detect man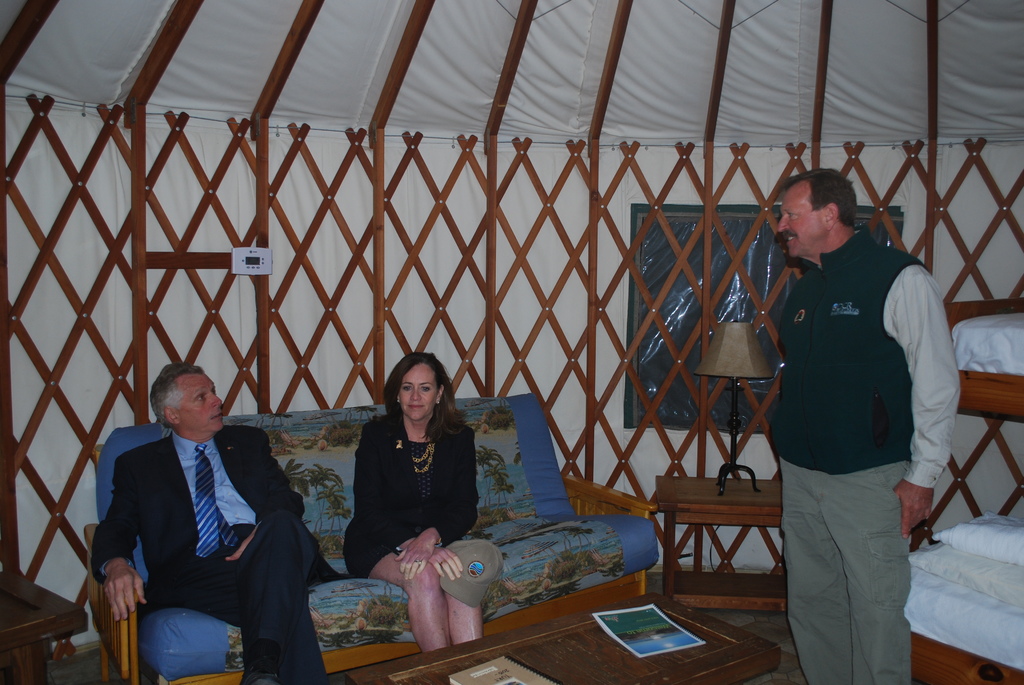
x1=763, y1=164, x2=964, y2=684
